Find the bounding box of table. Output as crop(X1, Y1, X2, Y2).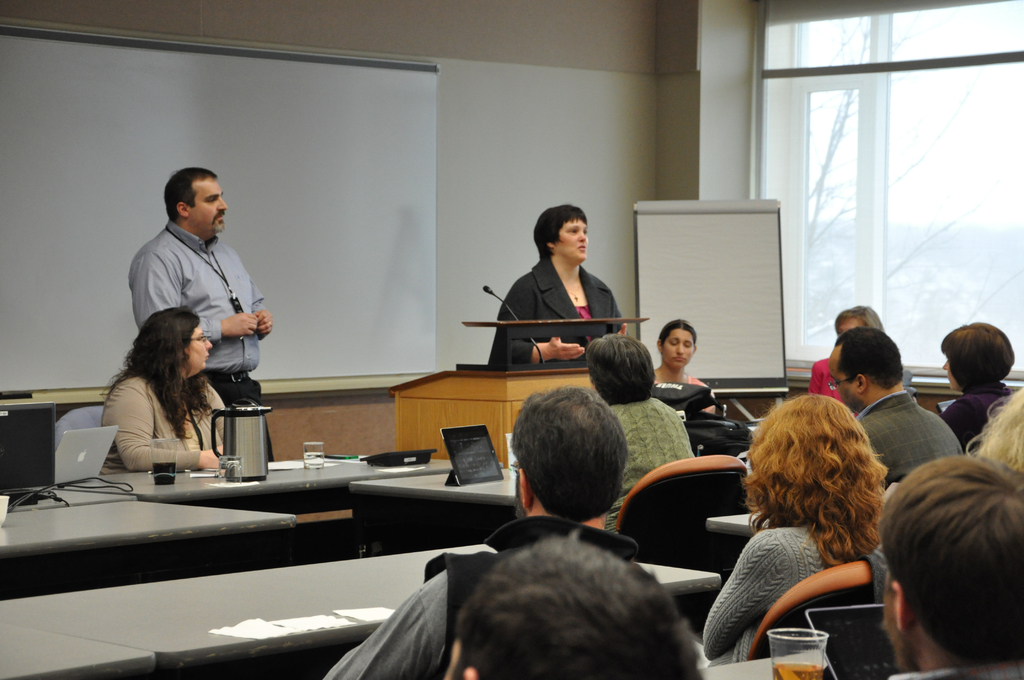
crop(335, 452, 527, 551).
